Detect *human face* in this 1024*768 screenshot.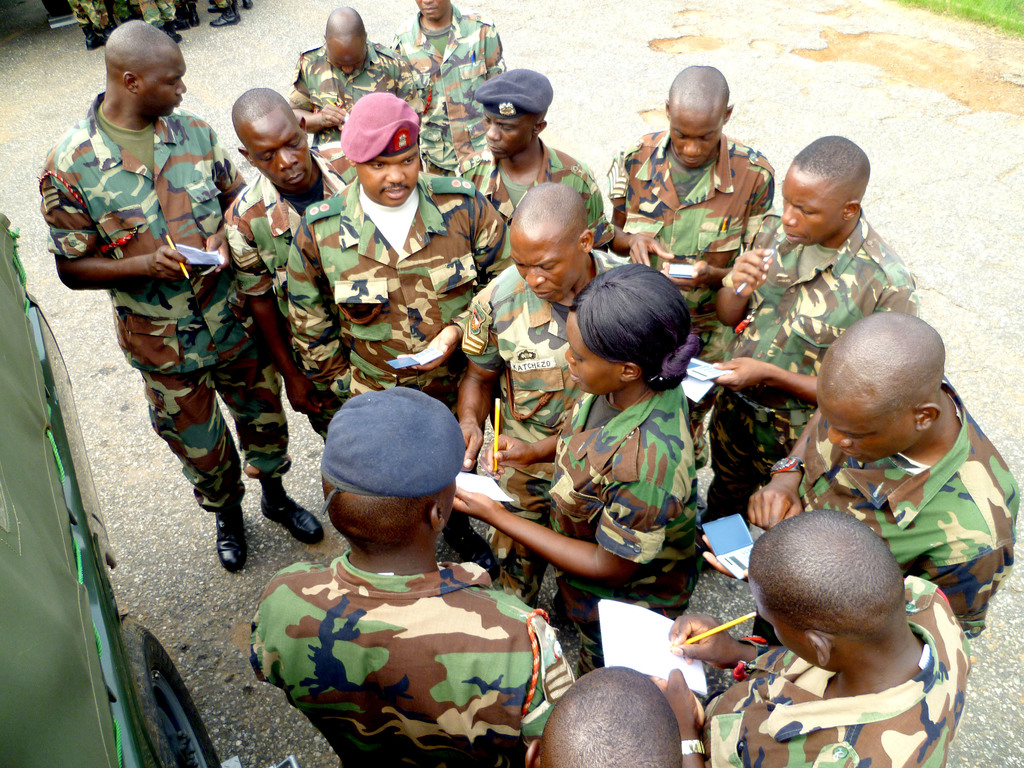
Detection: <box>417,0,447,19</box>.
